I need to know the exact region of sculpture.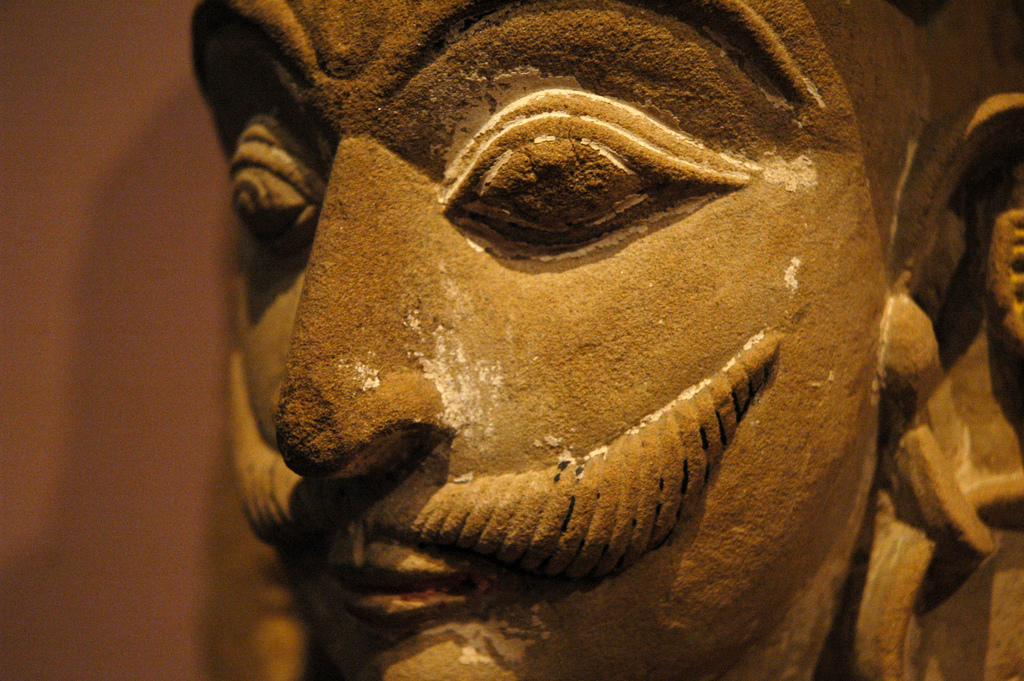
Region: (190,22,879,634).
